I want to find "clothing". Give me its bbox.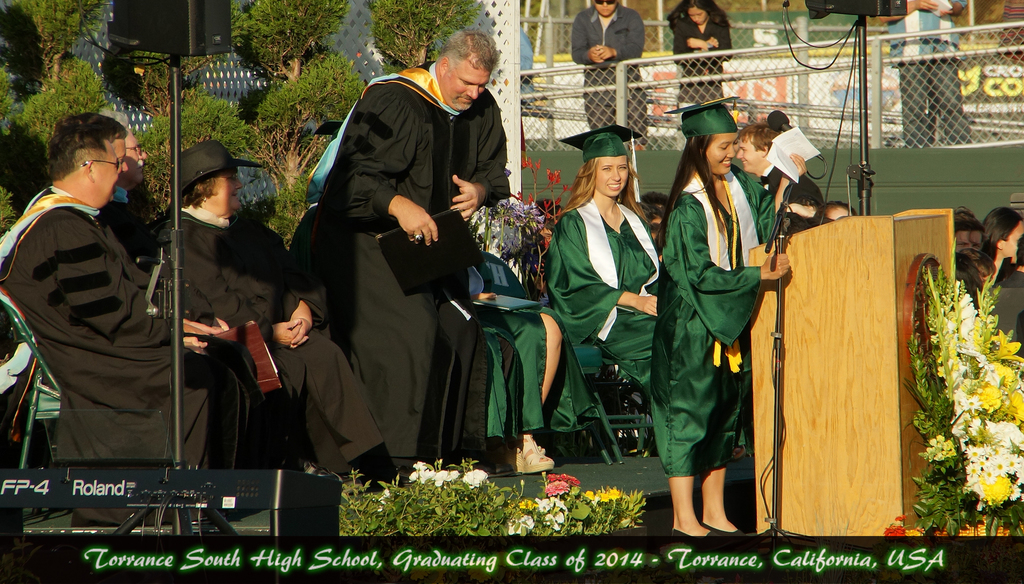
locate(486, 248, 543, 444).
